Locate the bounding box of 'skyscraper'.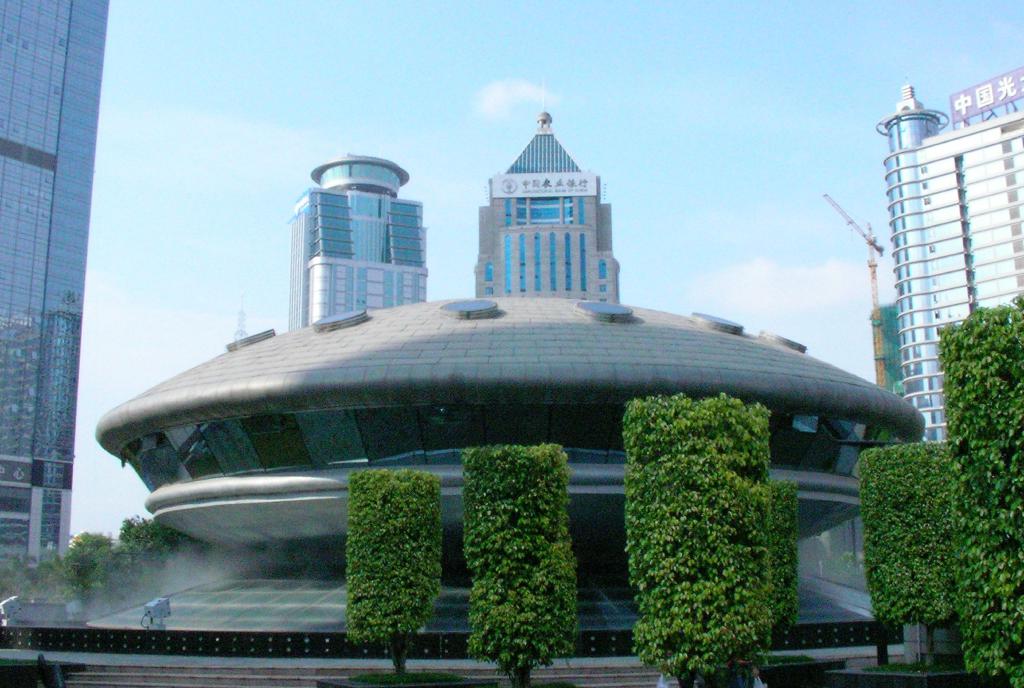
Bounding box: pyautogui.locateOnScreen(886, 65, 1023, 454).
